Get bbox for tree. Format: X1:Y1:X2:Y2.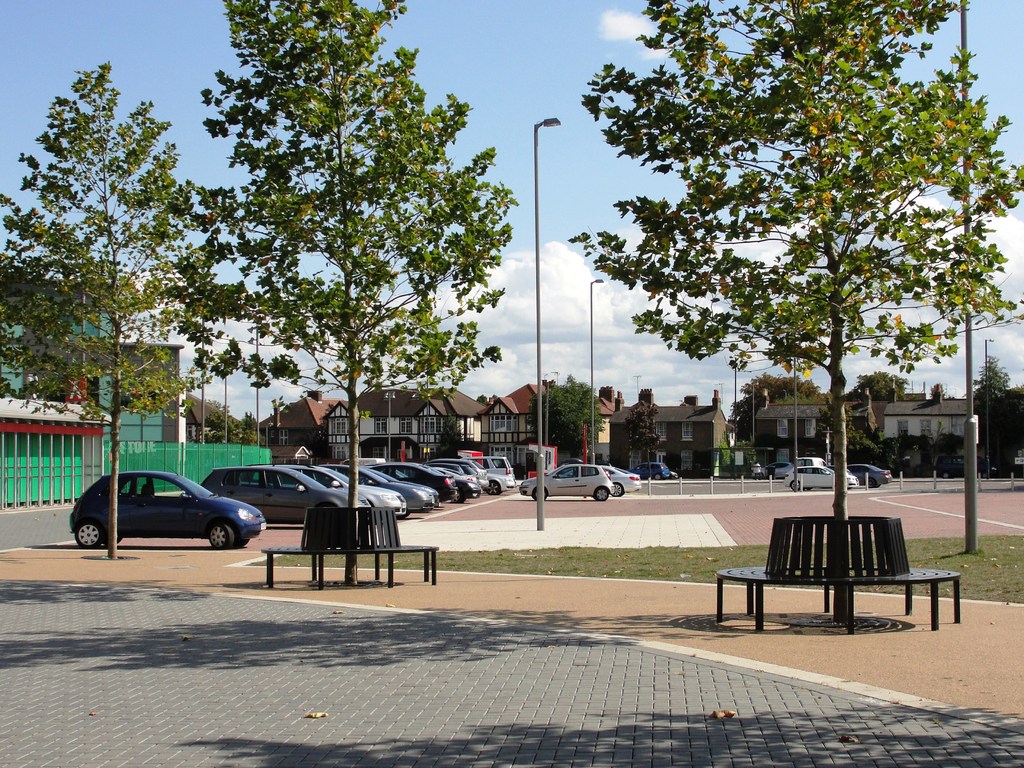
724:363:833:433.
